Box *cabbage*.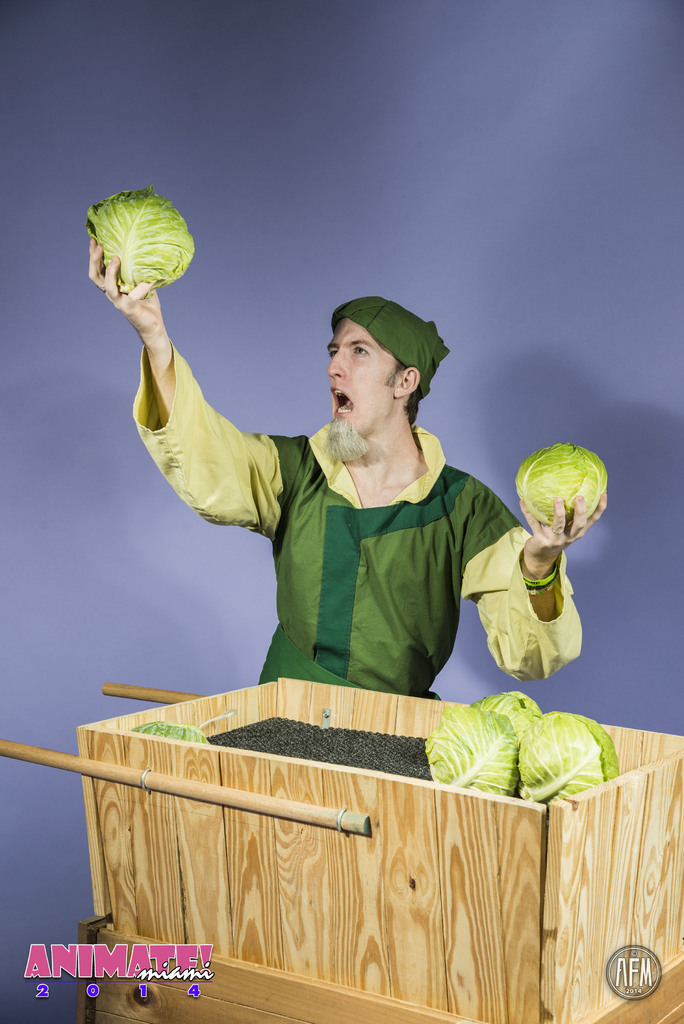
x1=423 y1=703 x2=526 y2=794.
